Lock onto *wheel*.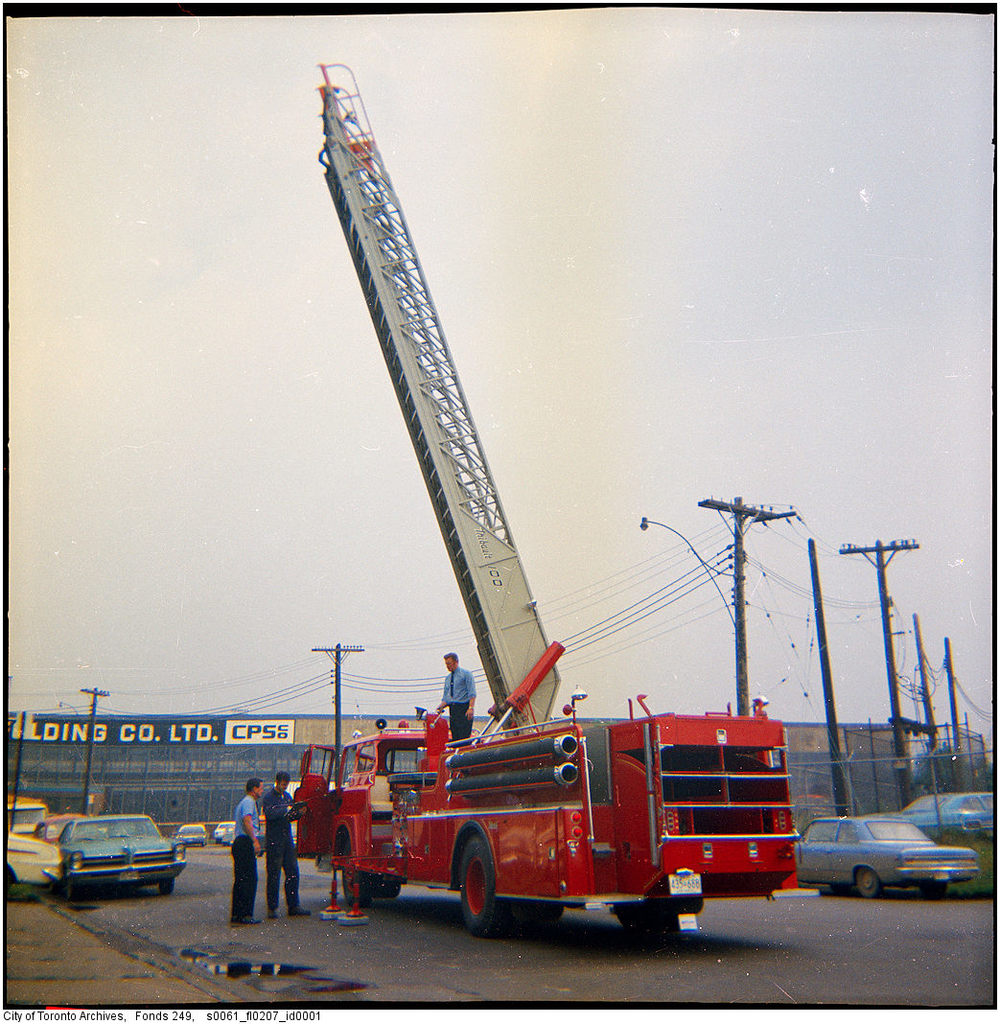
Locked: (457, 832, 523, 936).
